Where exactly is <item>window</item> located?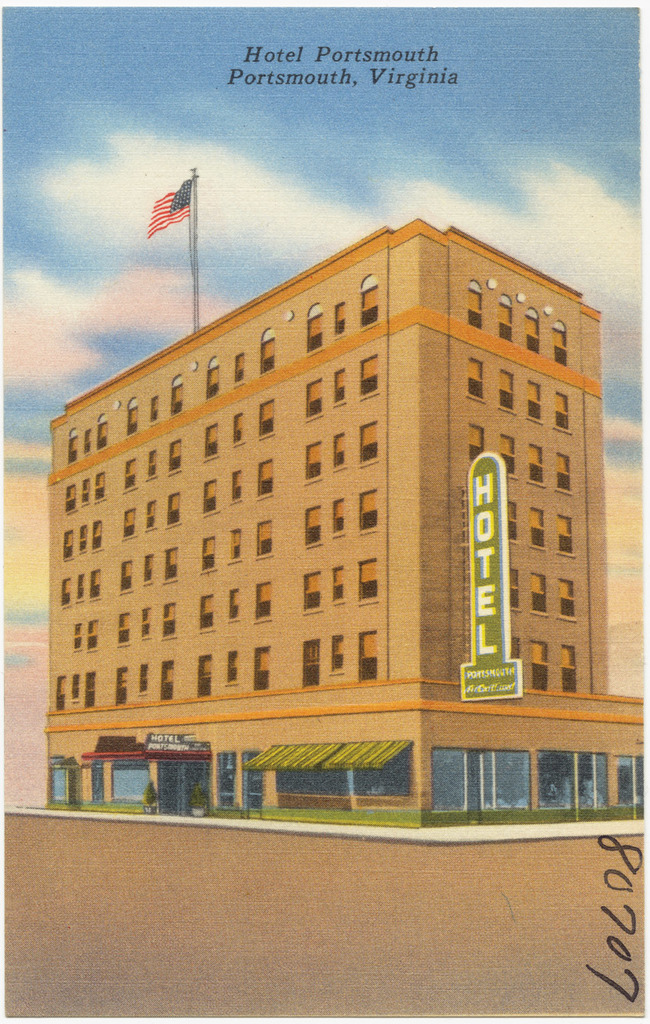
Its bounding box is 333/500/343/537.
